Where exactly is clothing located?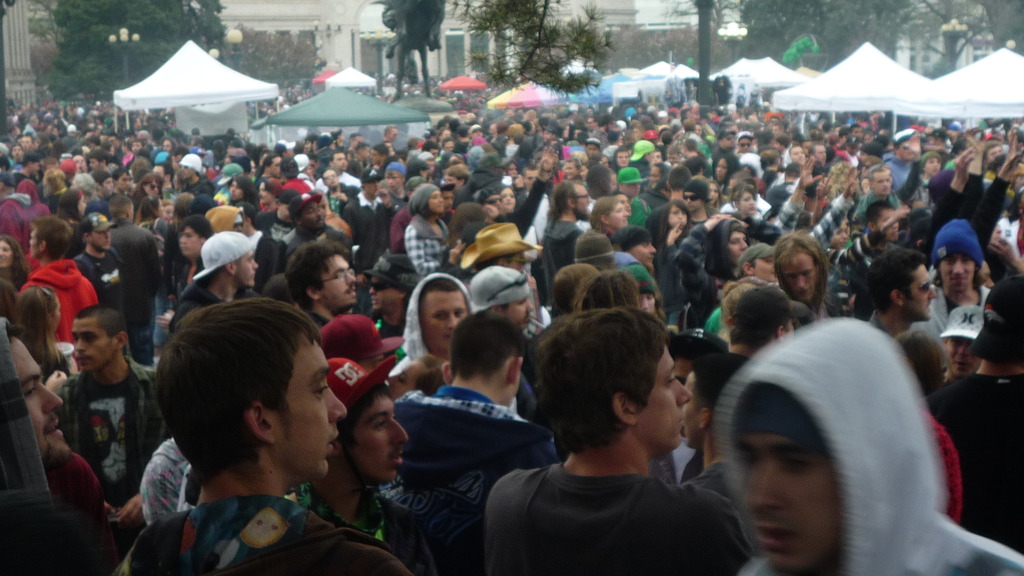
Its bounding box is (left=168, top=282, right=262, bottom=332).
